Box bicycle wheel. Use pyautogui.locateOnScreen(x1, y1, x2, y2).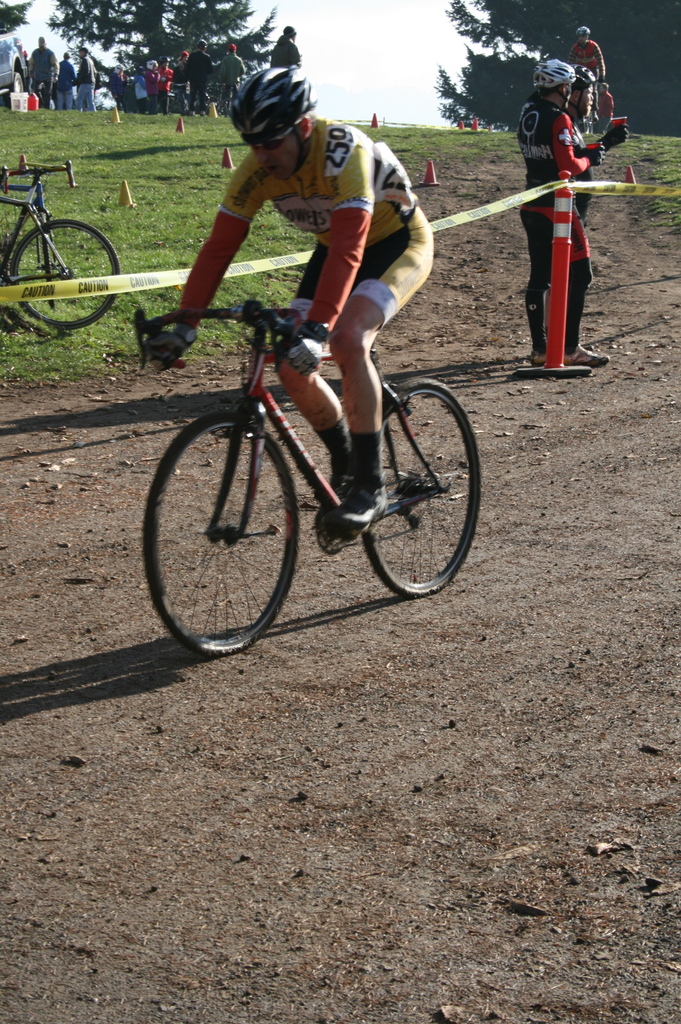
pyautogui.locateOnScreen(351, 378, 467, 612).
